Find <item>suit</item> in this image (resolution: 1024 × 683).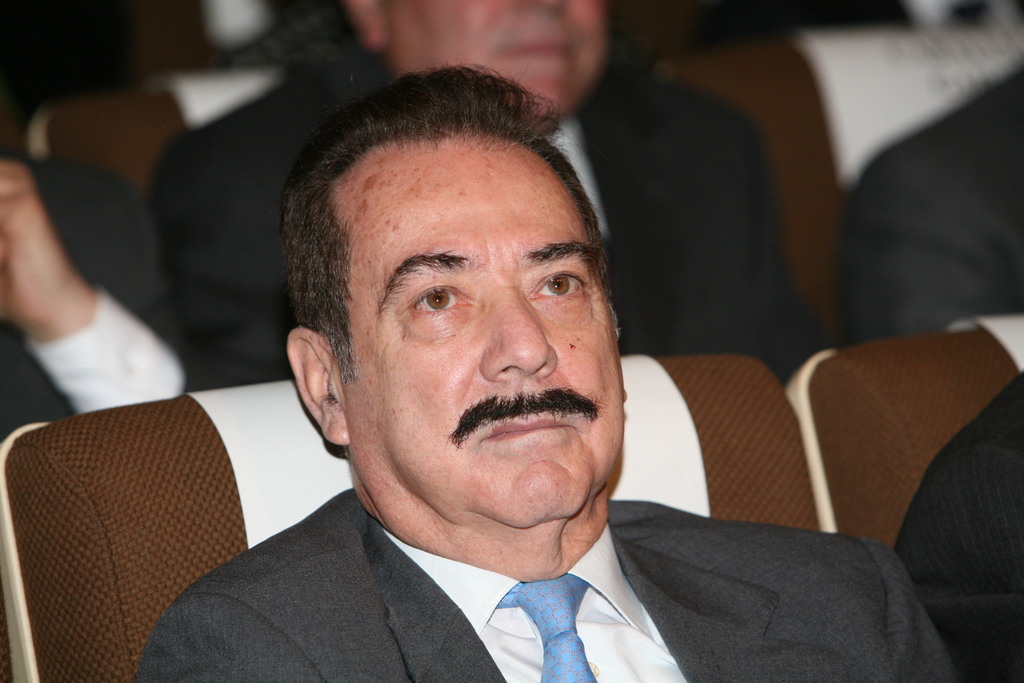
bbox(892, 378, 1023, 682).
